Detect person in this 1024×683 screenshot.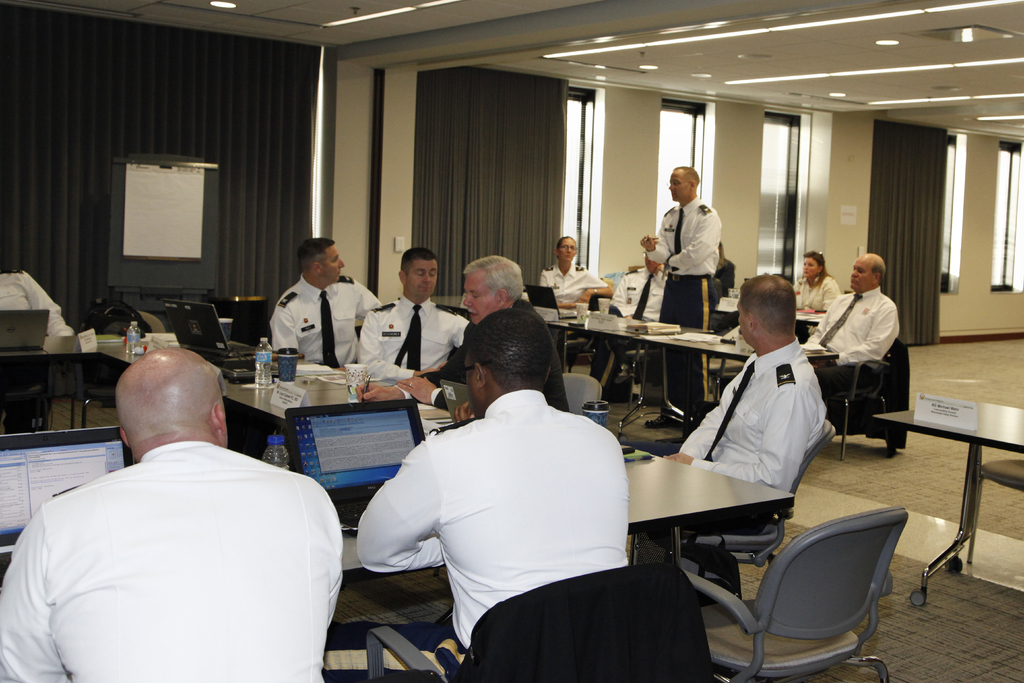
Detection: pyautogui.locateOnScreen(355, 247, 468, 384).
